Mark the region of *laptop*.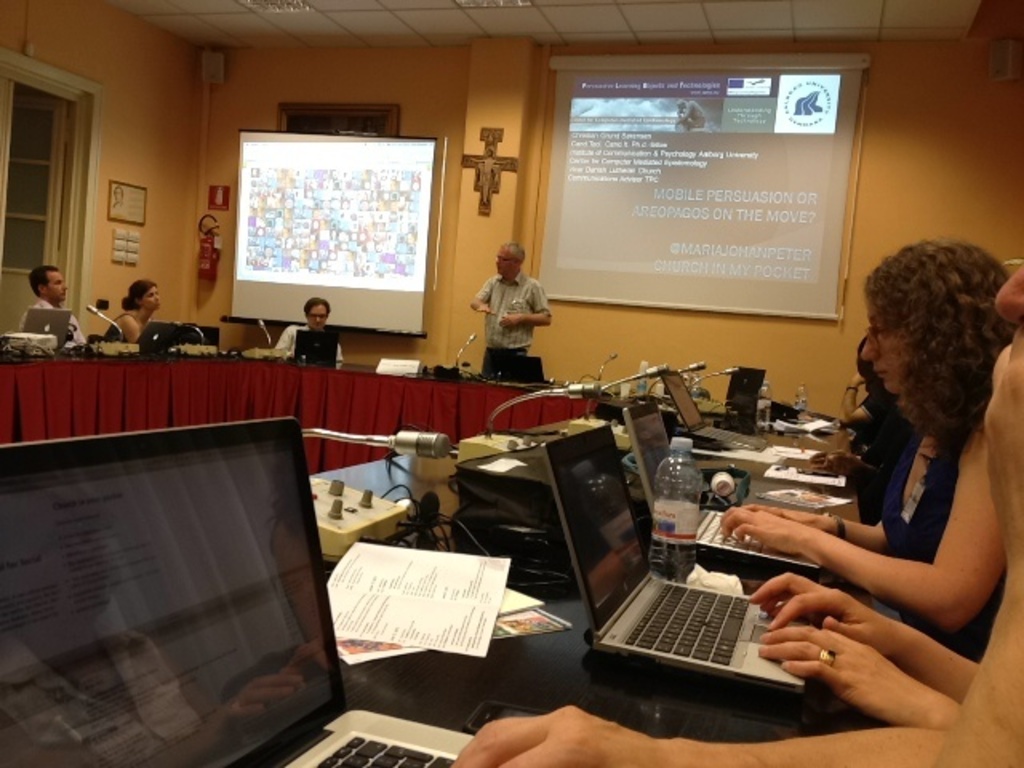
Region: <region>133, 318, 176, 346</region>.
